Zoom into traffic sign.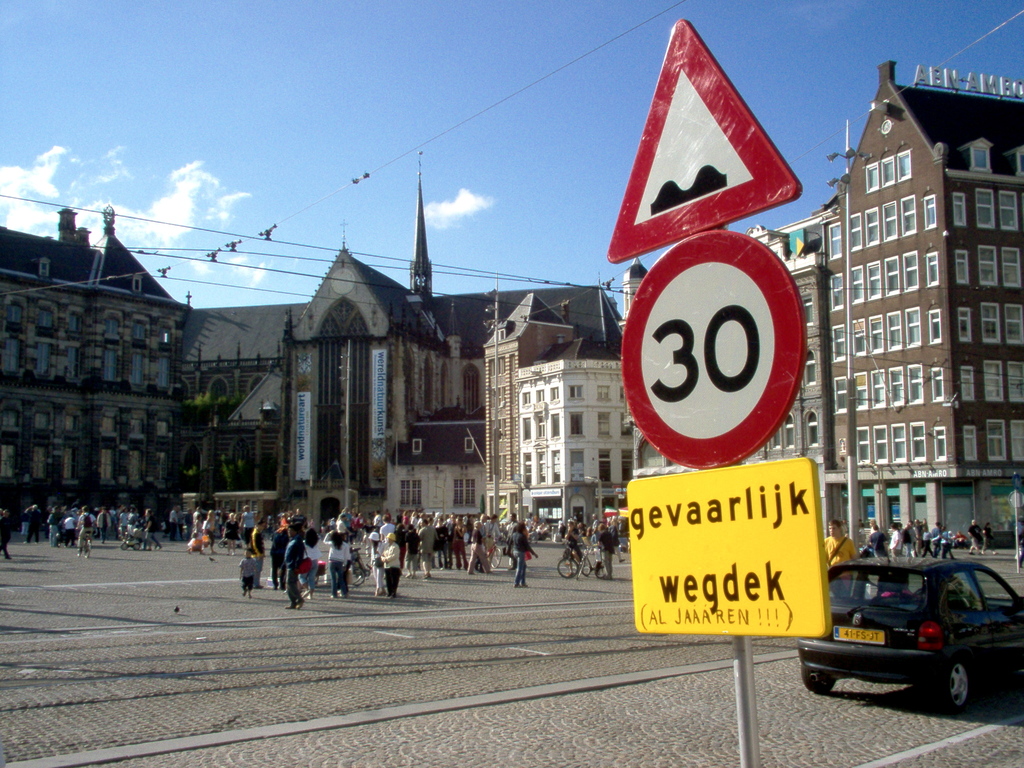
Zoom target: rect(606, 18, 804, 264).
